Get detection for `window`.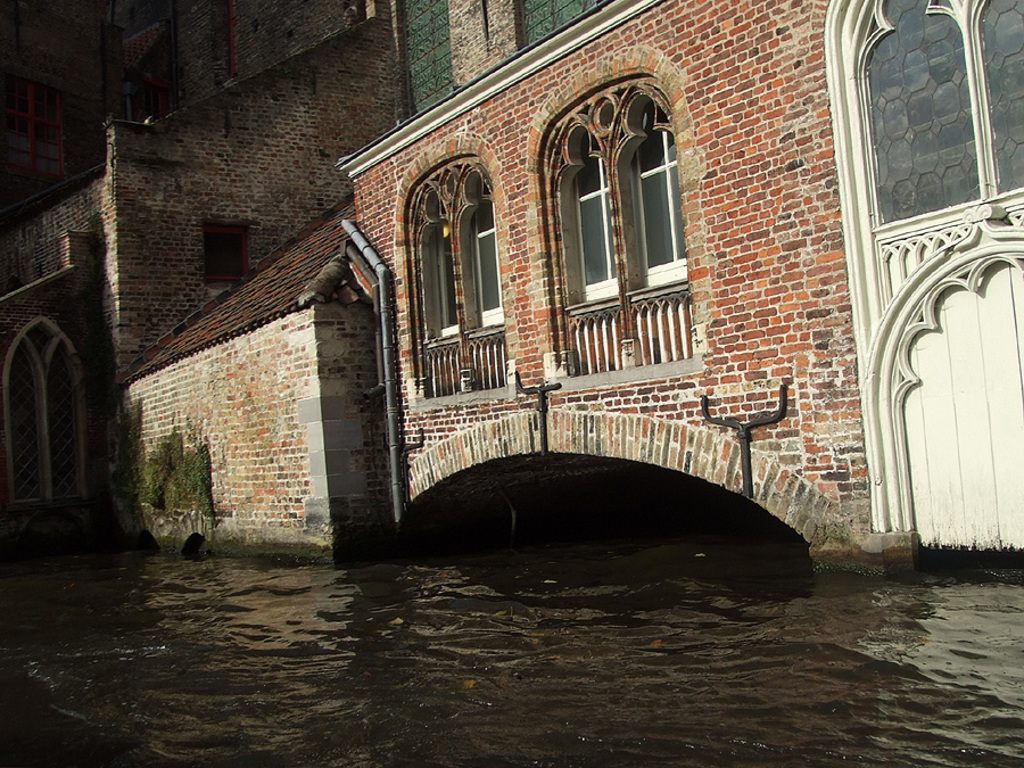
Detection: (971, 0, 1023, 199).
